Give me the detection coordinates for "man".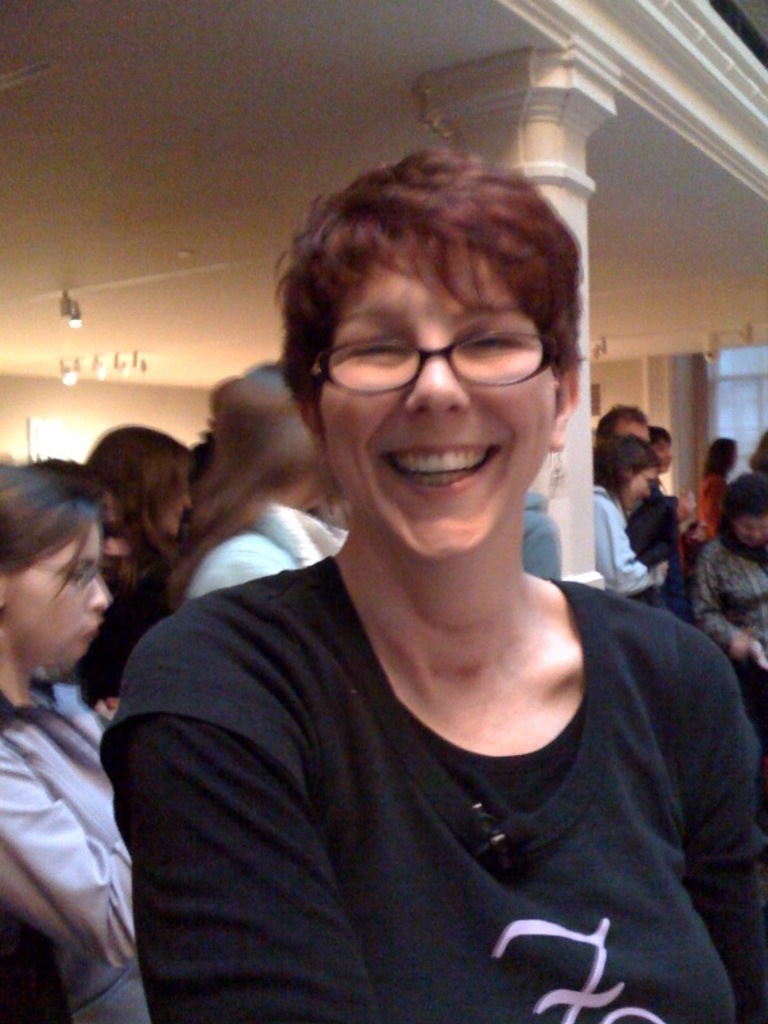
region(589, 404, 696, 622).
